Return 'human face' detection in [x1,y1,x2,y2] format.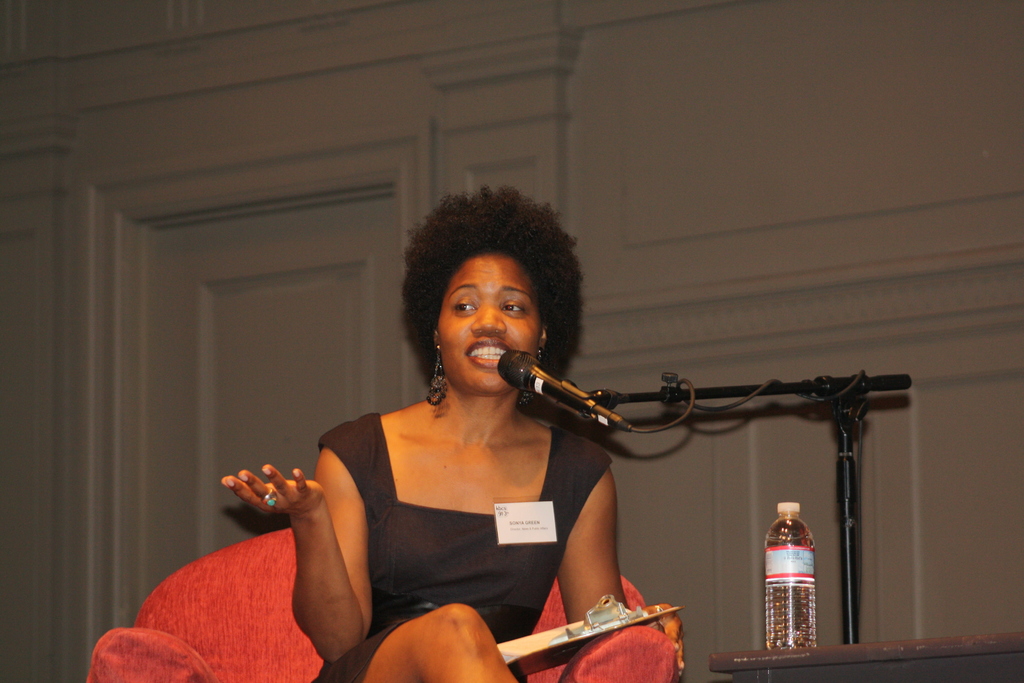
[435,252,544,398].
